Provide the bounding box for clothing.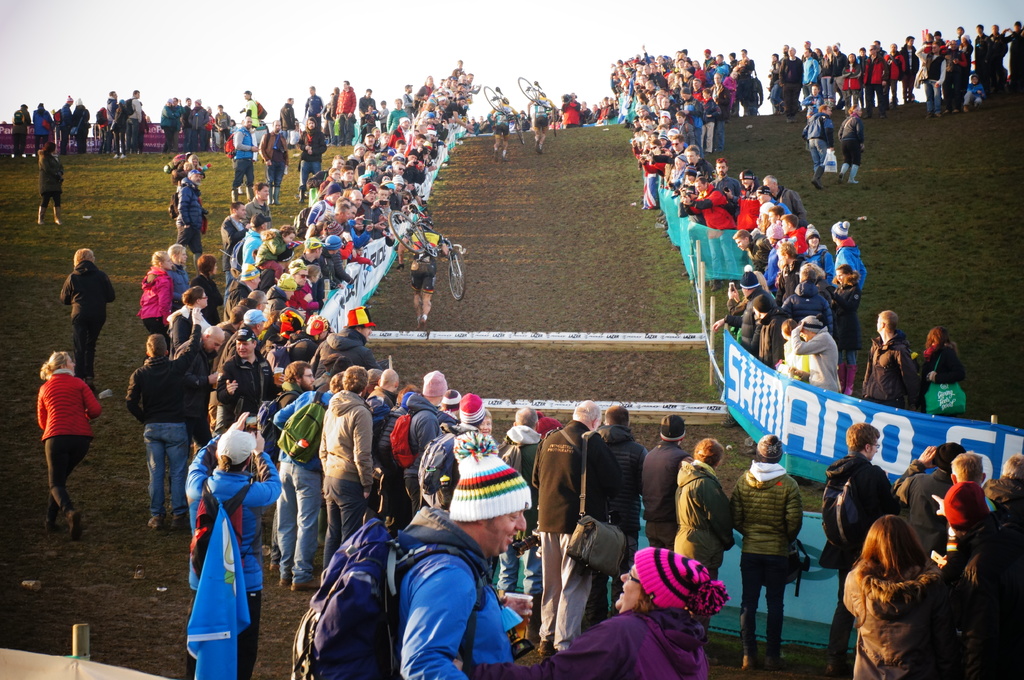
crop(523, 99, 552, 137).
